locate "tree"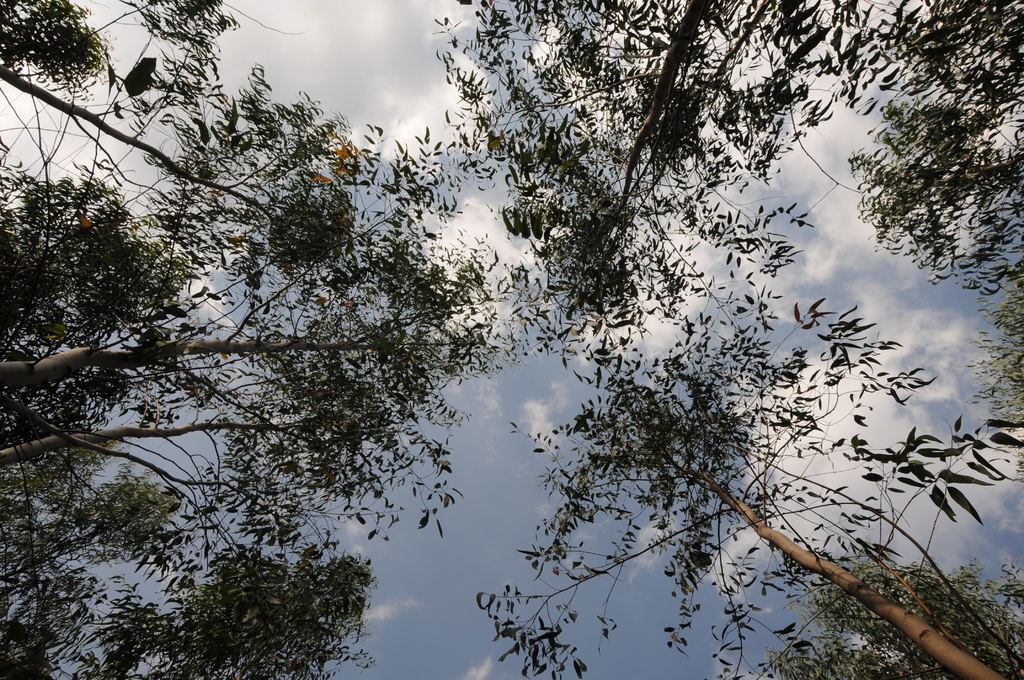
0/218/564/428
